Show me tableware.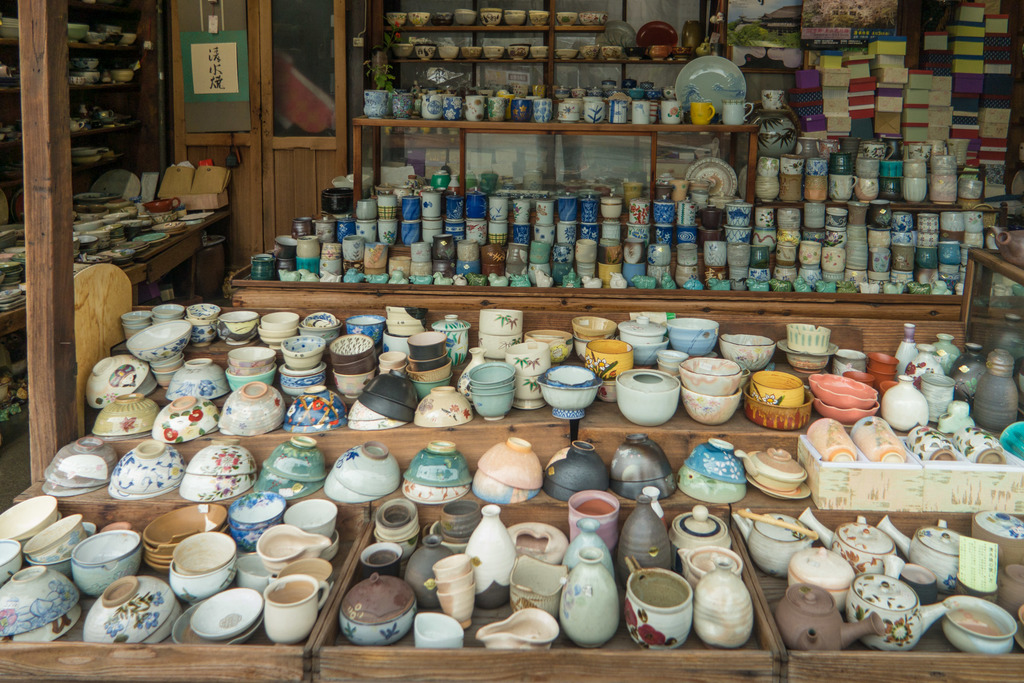
tableware is here: <bbox>416, 612, 465, 649</bbox>.
